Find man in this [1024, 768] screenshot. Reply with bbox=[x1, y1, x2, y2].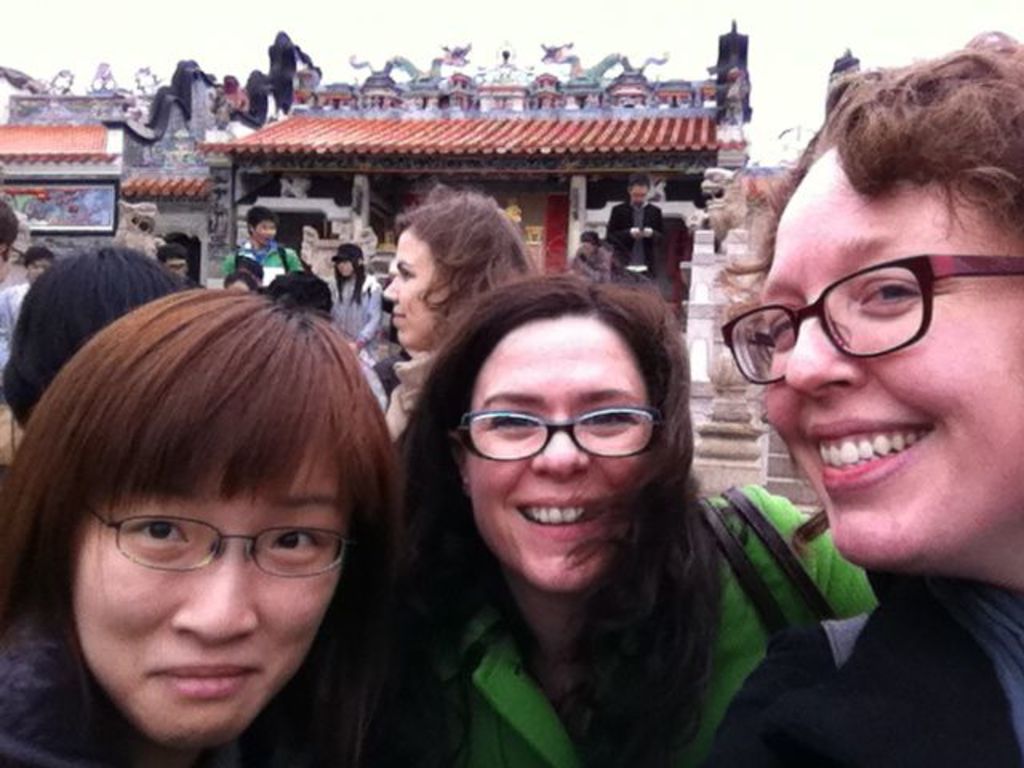
bbox=[603, 168, 669, 309].
